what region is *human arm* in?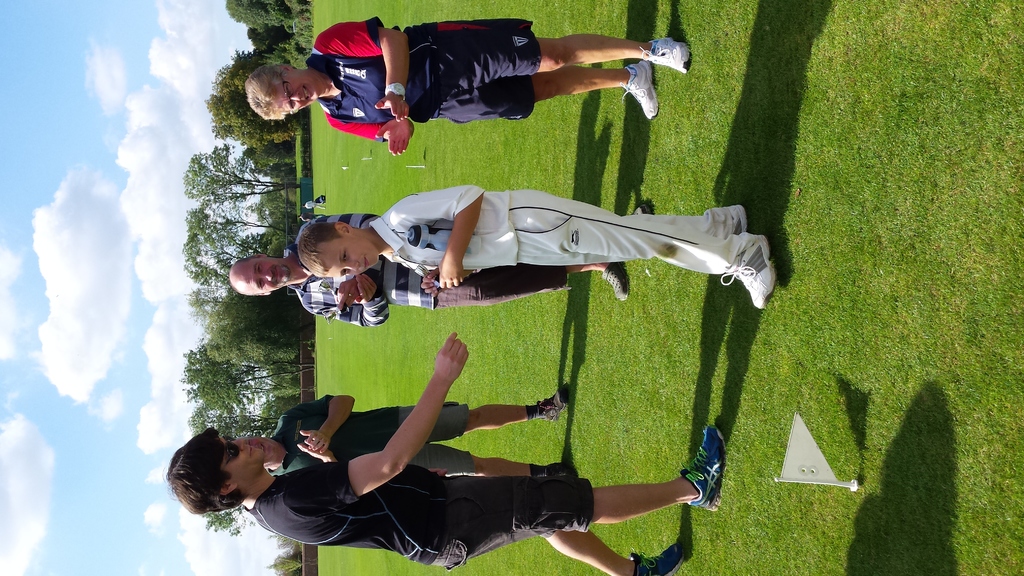
rect(278, 392, 356, 454).
